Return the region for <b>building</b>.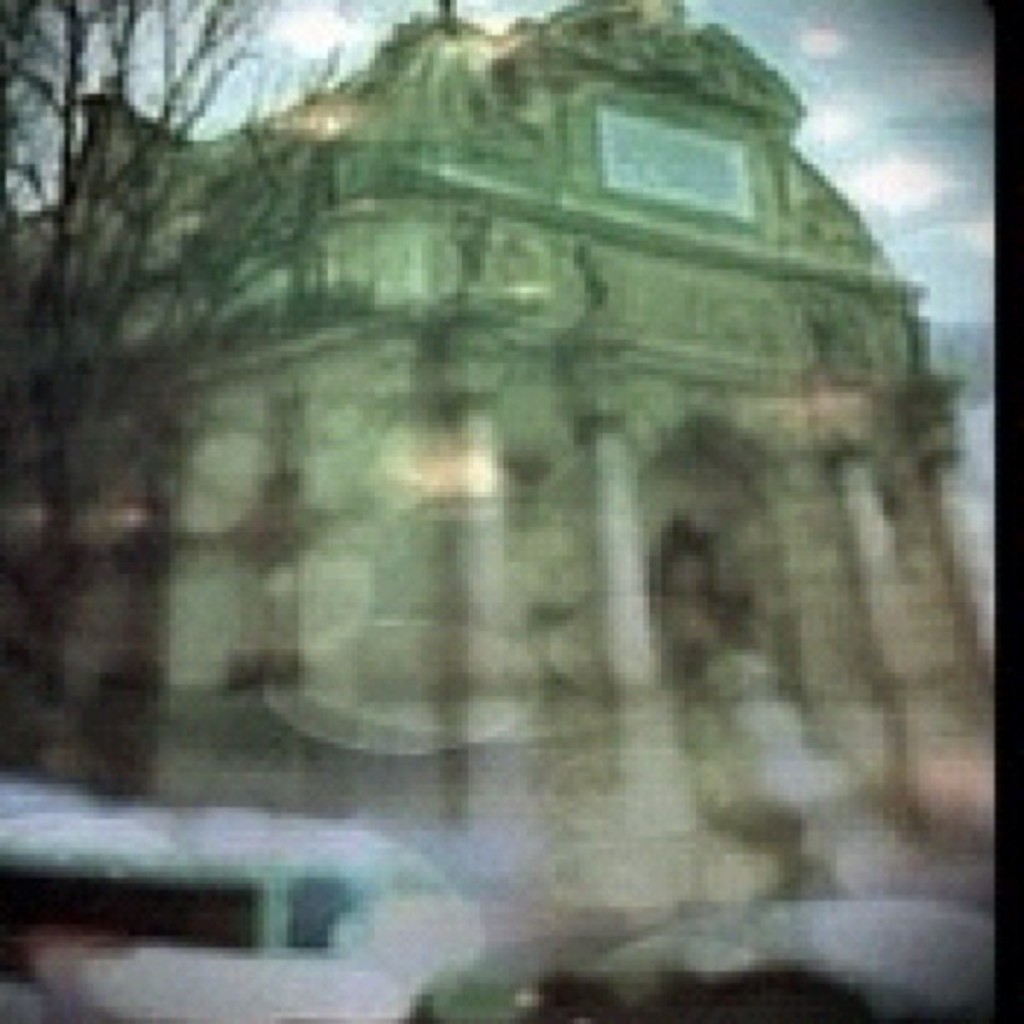
[0,0,992,924].
